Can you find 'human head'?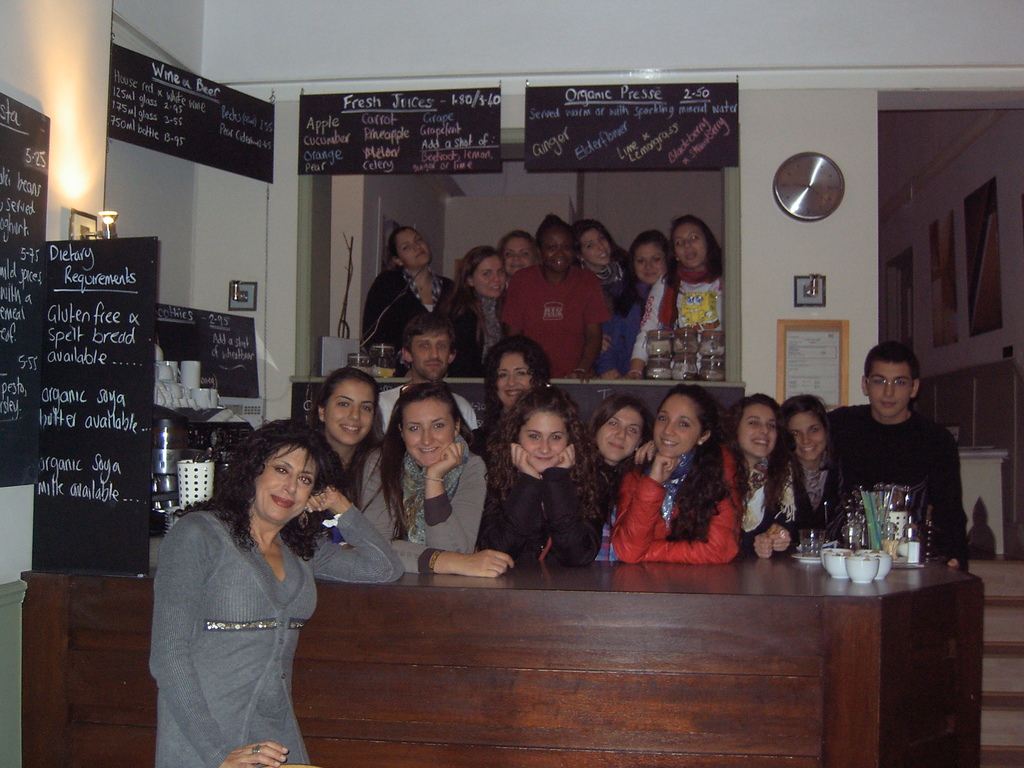
Yes, bounding box: pyautogui.locateOnScreen(485, 339, 550, 405).
